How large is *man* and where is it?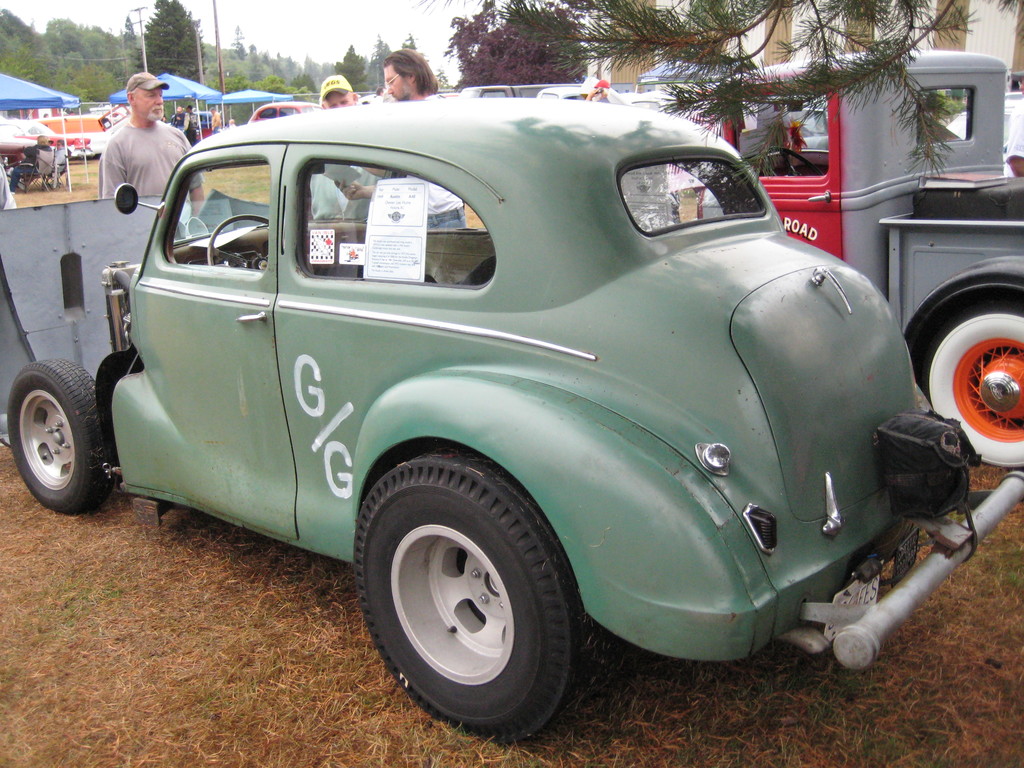
Bounding box: 1004 95 1023 179.
